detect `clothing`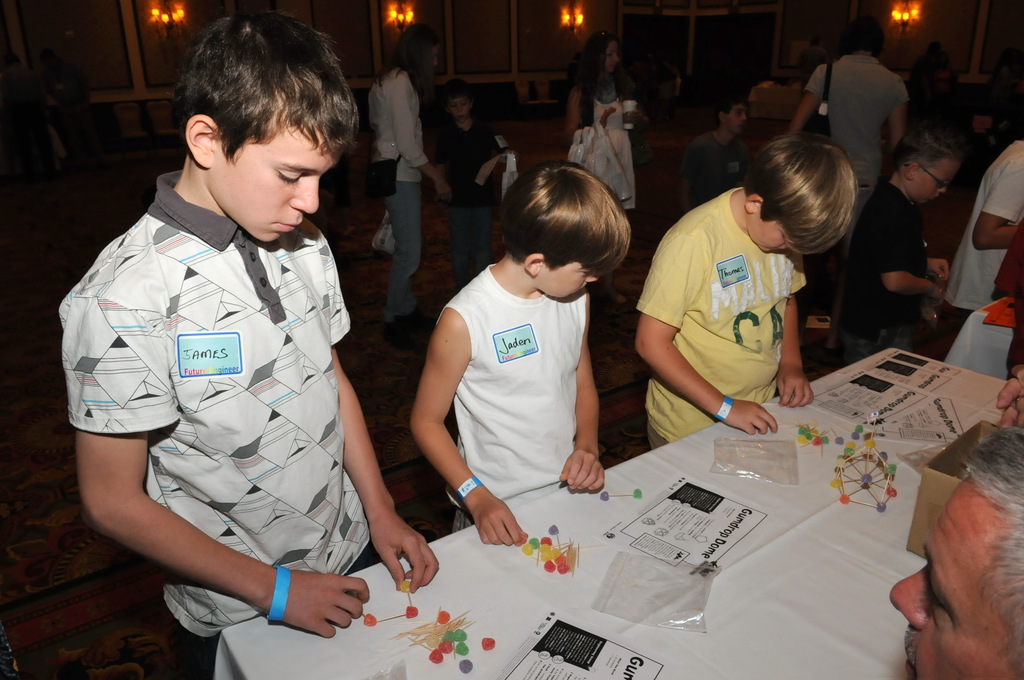
<region>77, 140, 389, 643</region>
